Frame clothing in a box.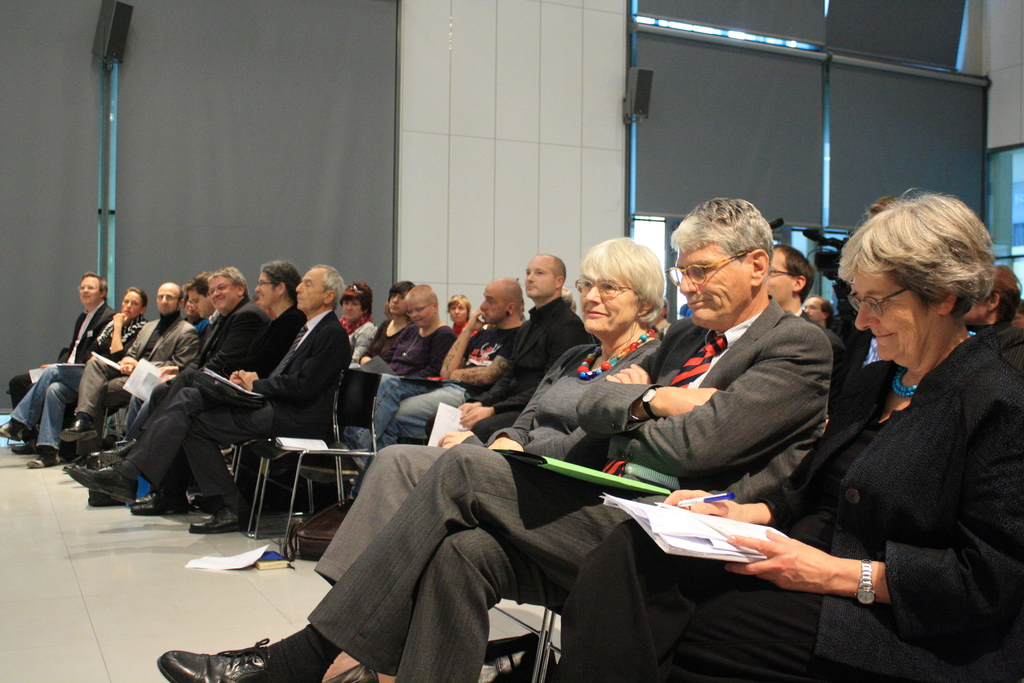
BBox(354, 375, 422, 464).
